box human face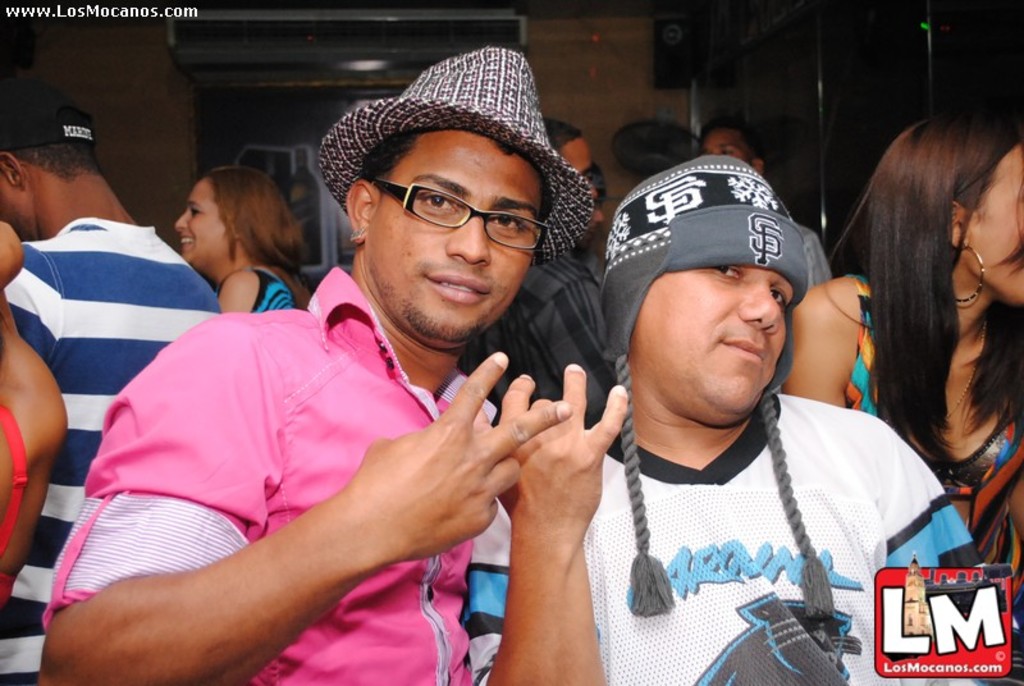
959 141 1023 297
